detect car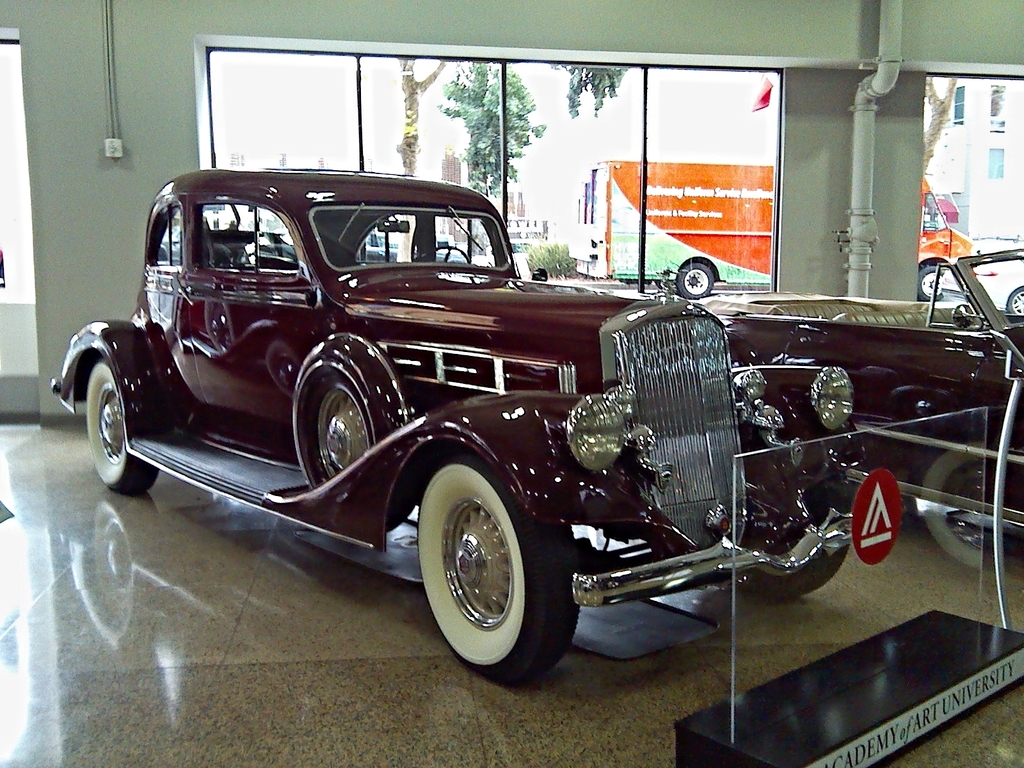
rect(45, 167, 868, 688)
